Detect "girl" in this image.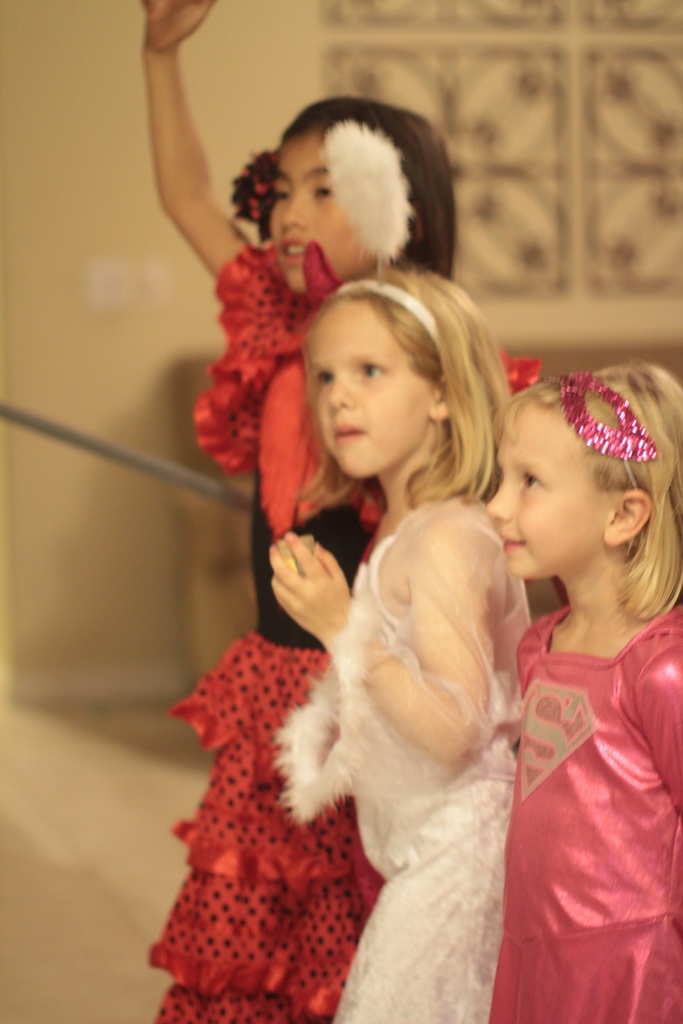
Detection: {"x1": 141, "y1": 0, "x2": 542, "y2": 1023}.
